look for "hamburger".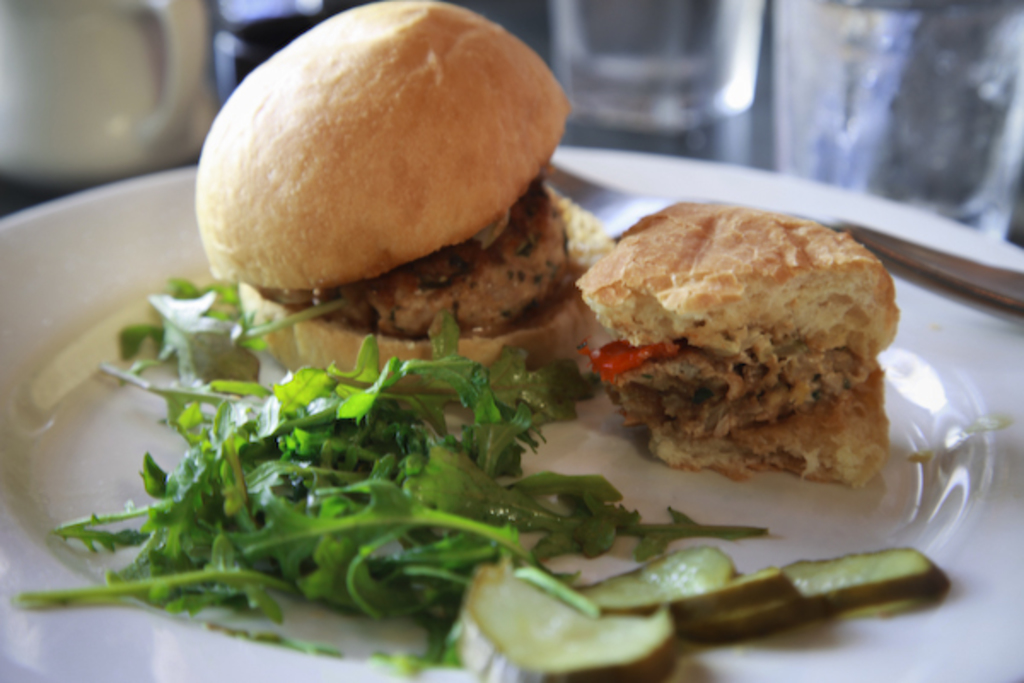
Found: BBox(201, 0, 609, 384).
